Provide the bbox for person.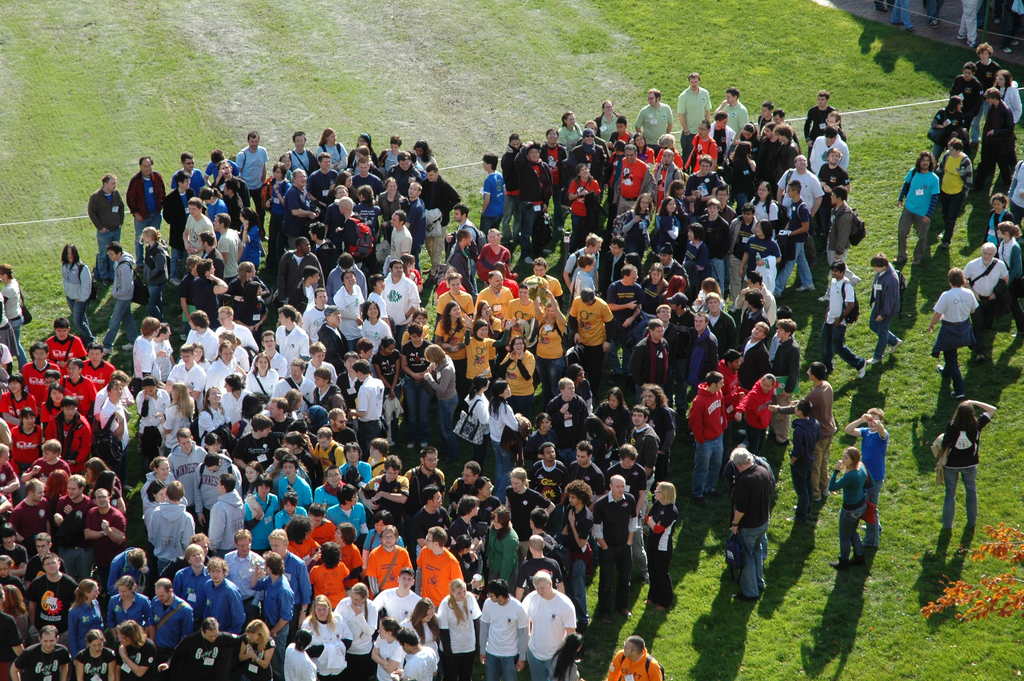
[x1=234, y1=208, x2=271, y2=261].
